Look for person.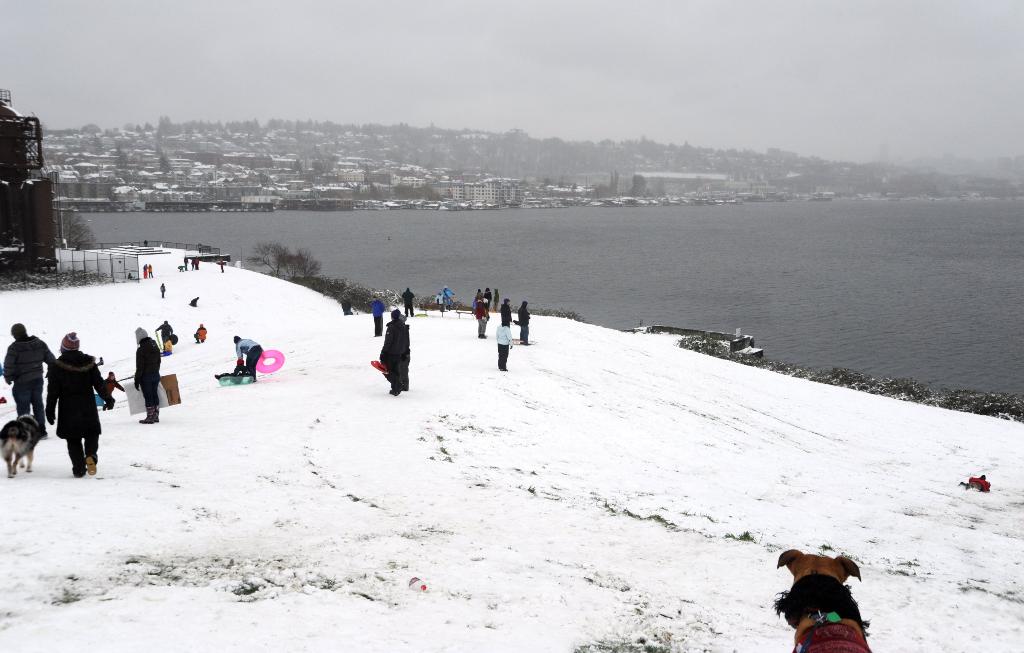
Found: 493, 284, 497, 312.
